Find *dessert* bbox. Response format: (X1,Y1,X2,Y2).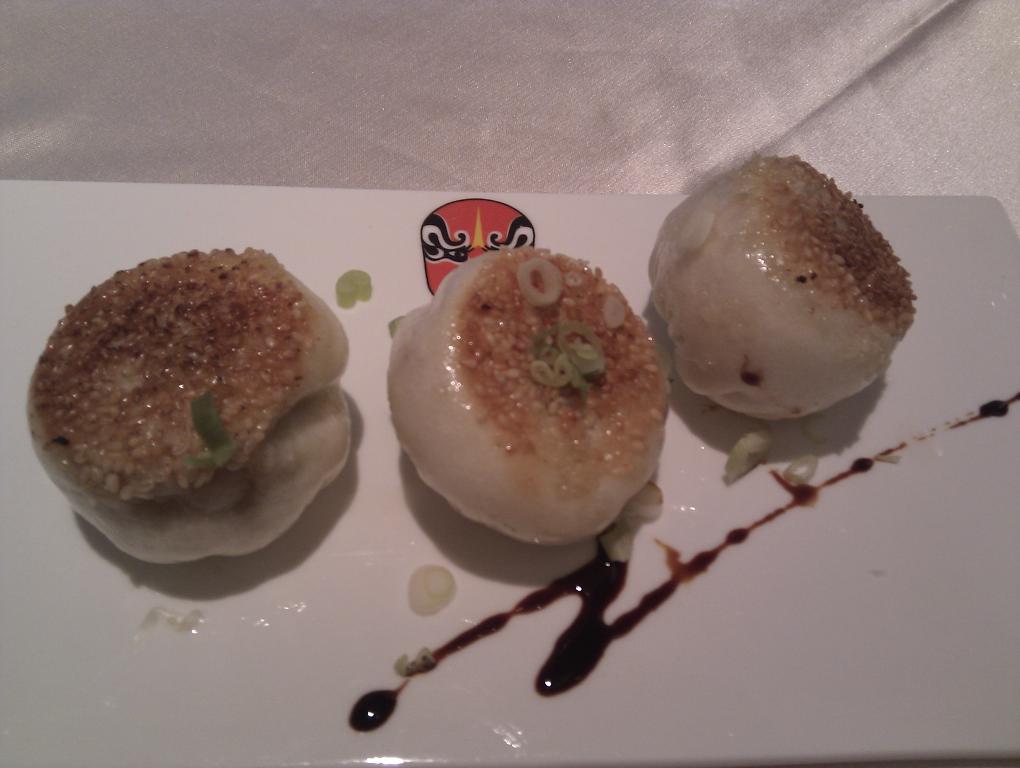
(632,172,917,455).
